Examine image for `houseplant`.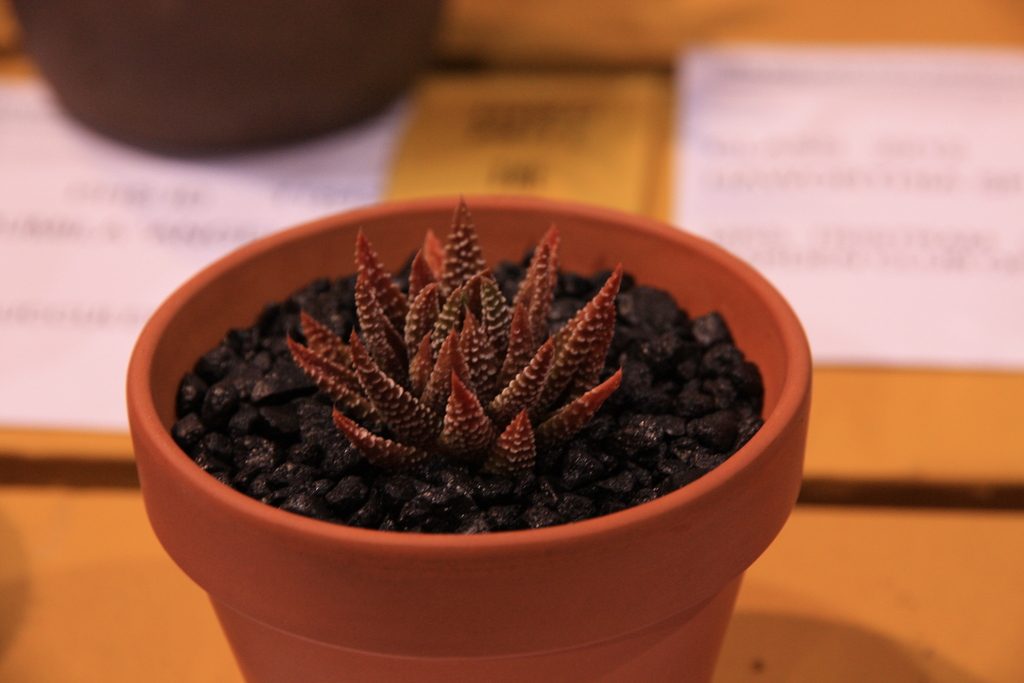
Examination result: select_region(127, 192, 815, 682).
